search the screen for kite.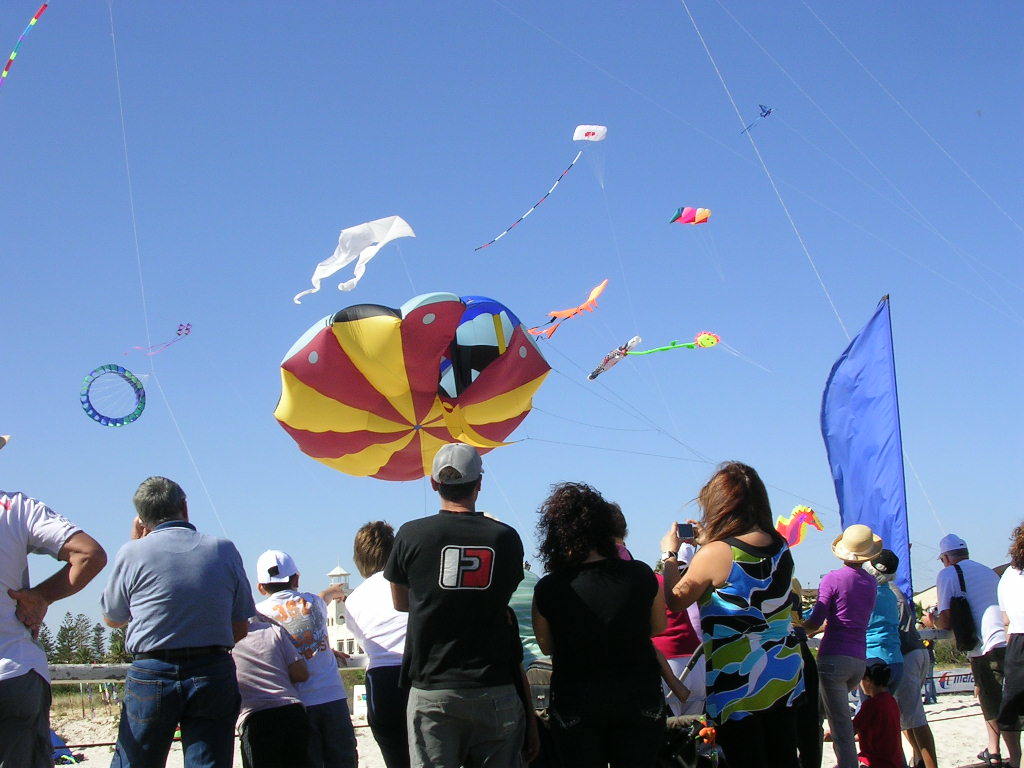
Found at 737,104,776,136.
